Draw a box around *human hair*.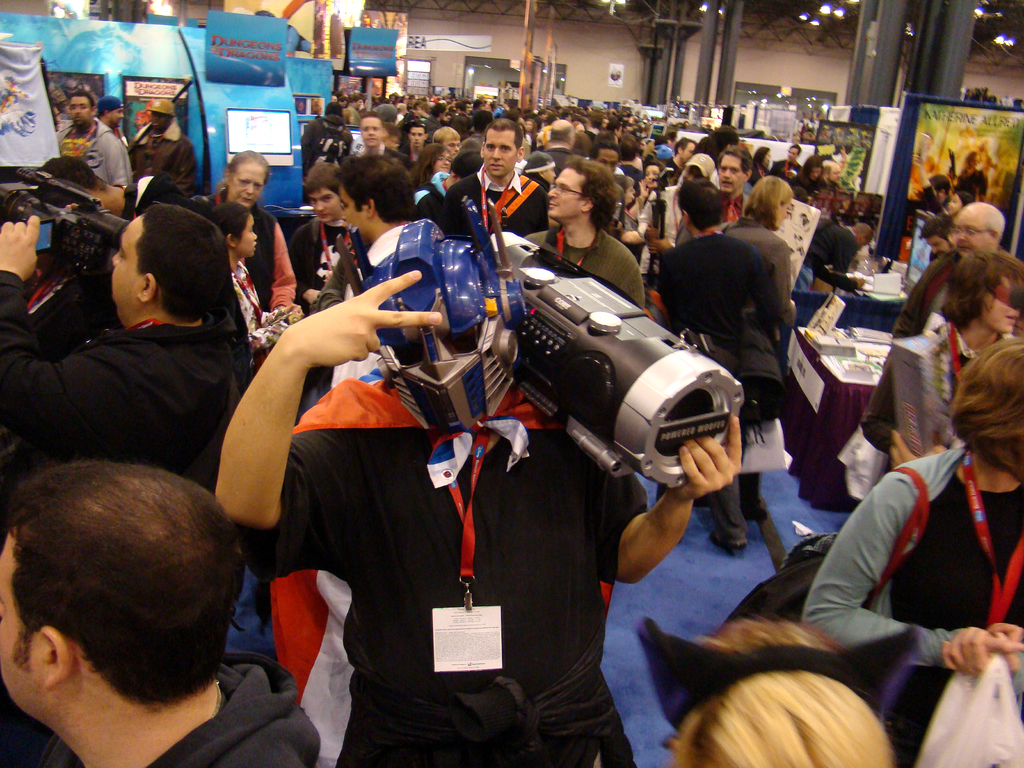
{"left": 688, "top": 668, "right": 898, "bottom": 767}.
